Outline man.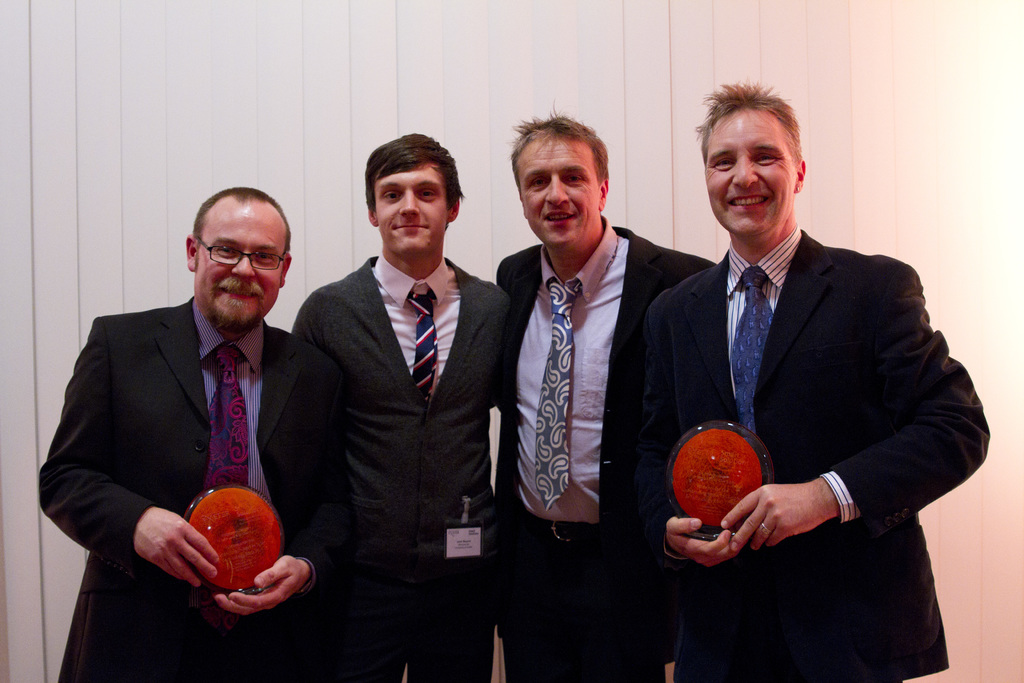
Outline: x1=35 y1=188 x2=344 y2=682.
